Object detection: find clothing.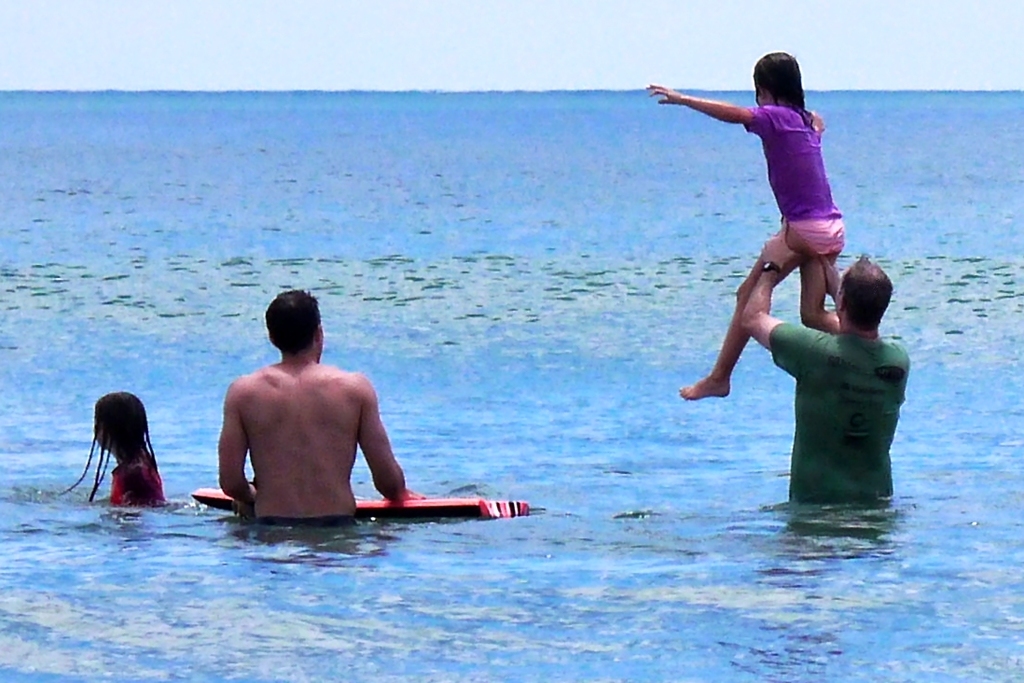
locate(104, 453, 167, 509).
